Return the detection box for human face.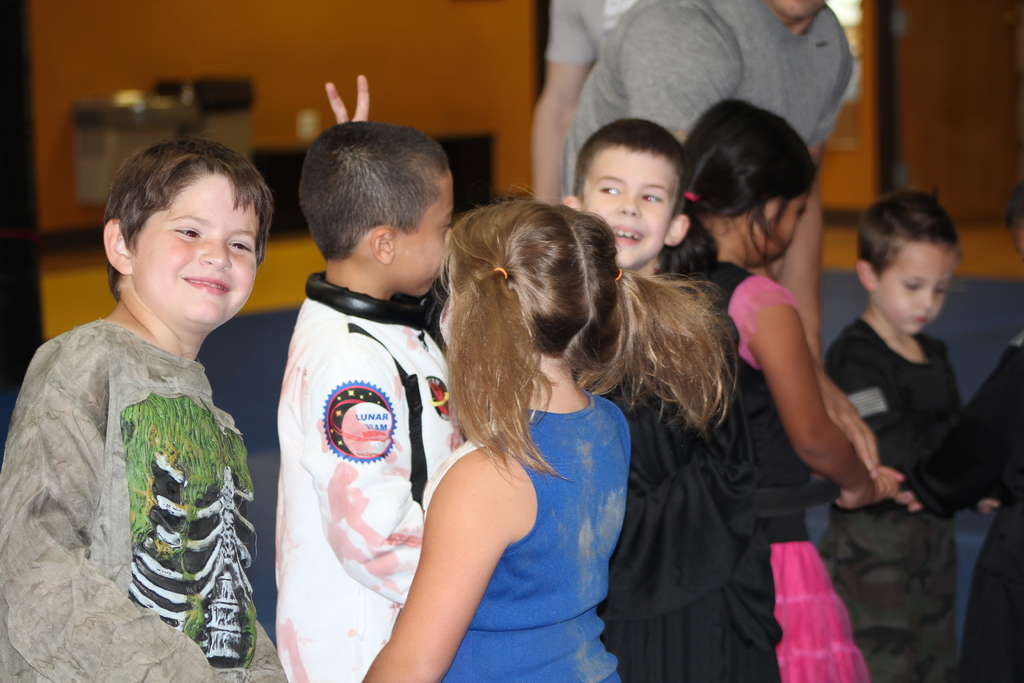
pyautogui.locateOnScreen(753, 195, 807, 267).
